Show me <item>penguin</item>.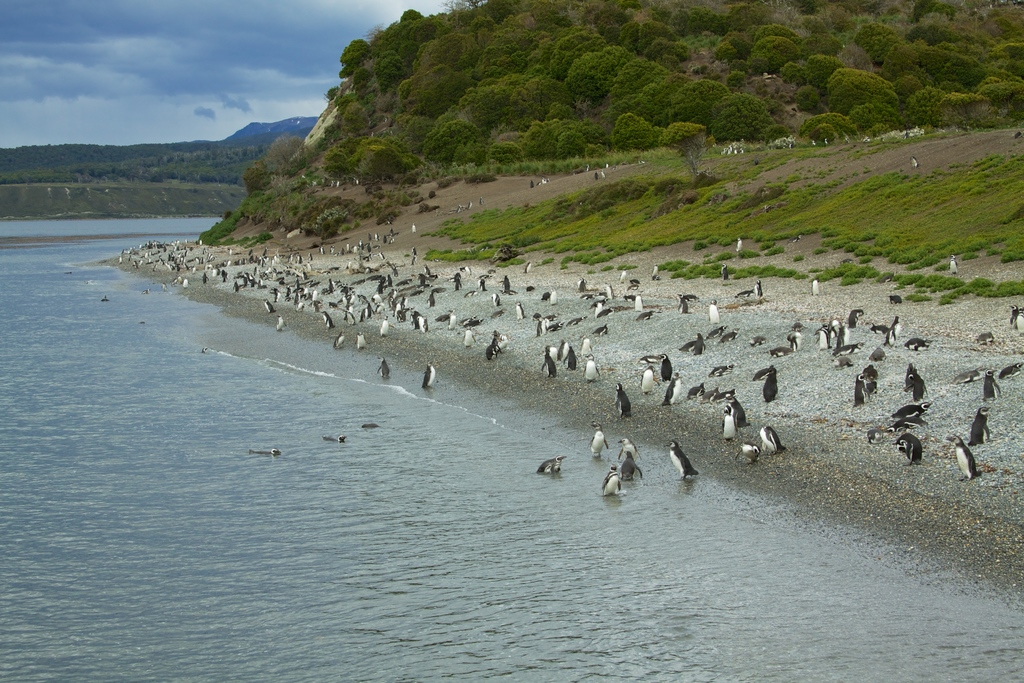
<item>penguin</item> is here: bbox=[538, 456, 568, 475].
